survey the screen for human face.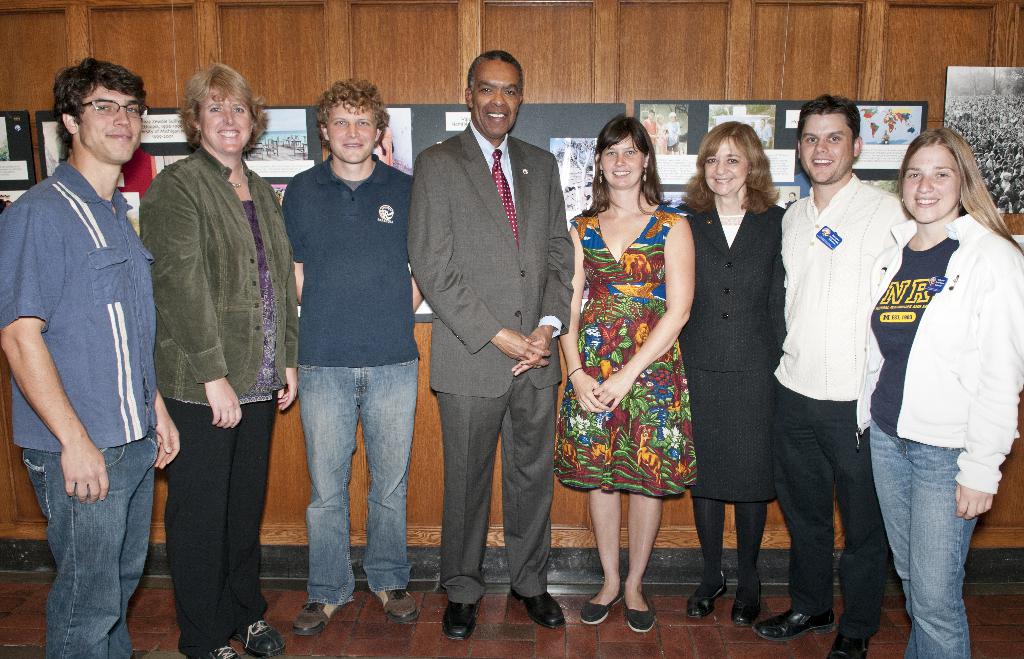
Survey found: (703,140,748,193).
